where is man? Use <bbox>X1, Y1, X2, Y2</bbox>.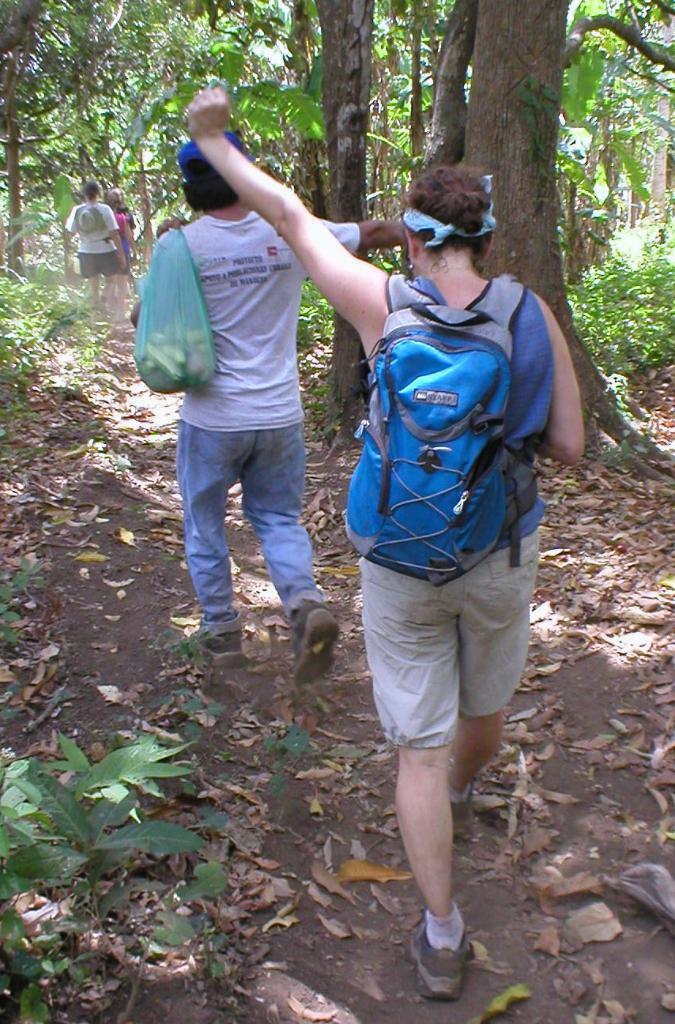
<bbox>58, 175, 124, 318</bbox>.
